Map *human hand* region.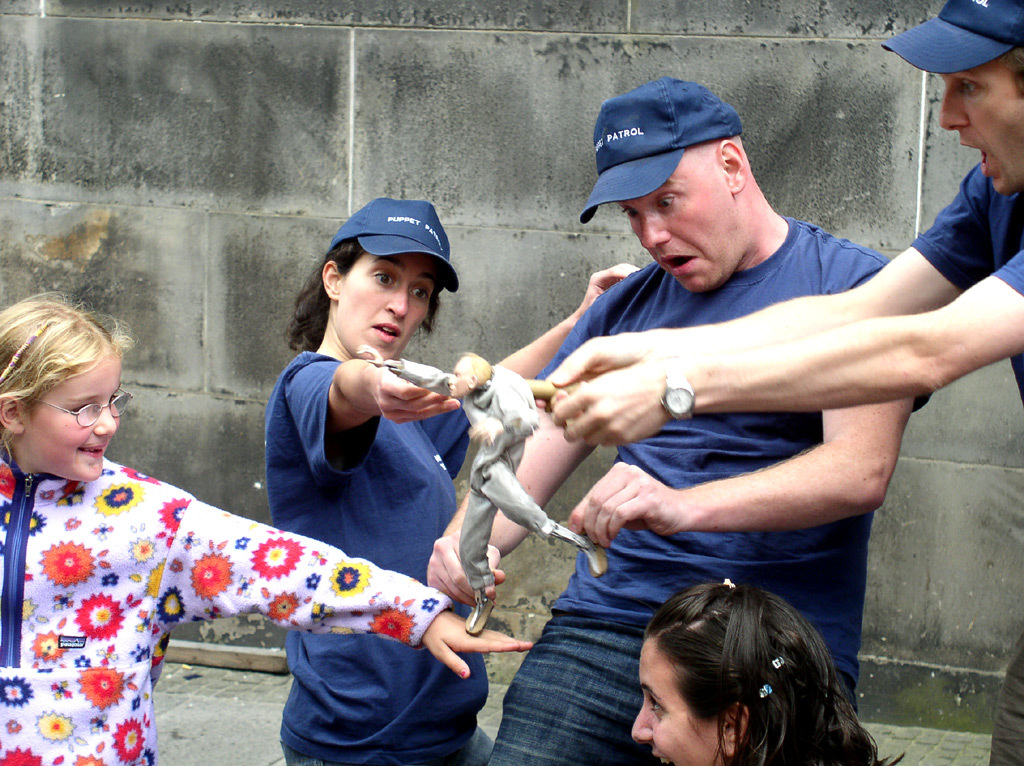
Mapped to bbox(576, 259, 646, 316).
